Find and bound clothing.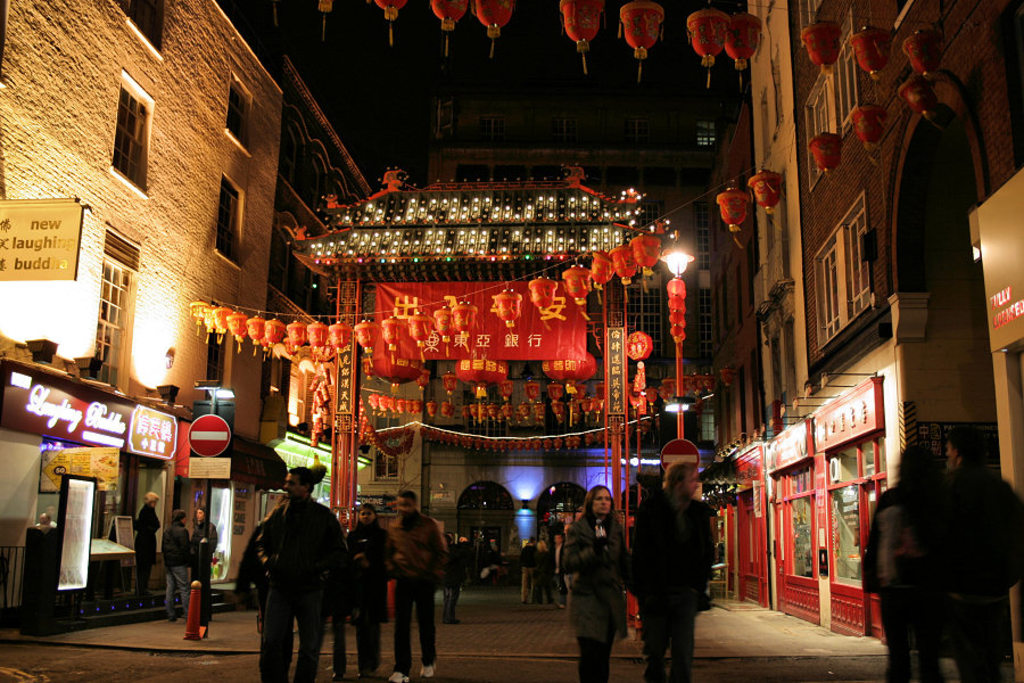
Bound: bbox=[166, 529, 192, 608].
